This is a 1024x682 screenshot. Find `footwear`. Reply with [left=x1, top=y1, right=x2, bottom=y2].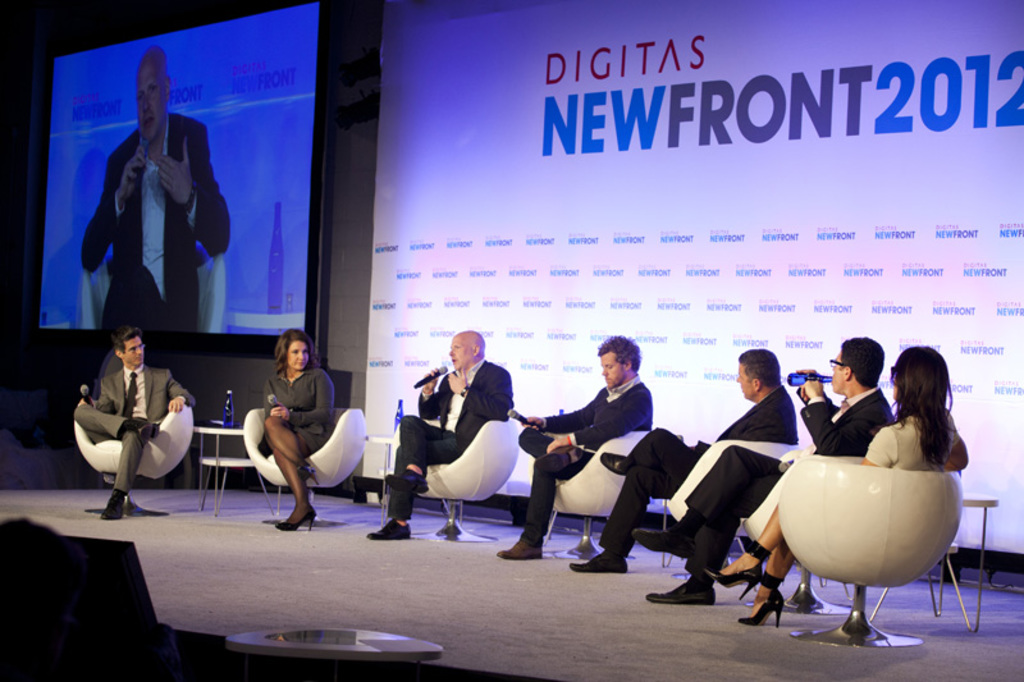
[left=634, top=519, right=692, bottom=554].
